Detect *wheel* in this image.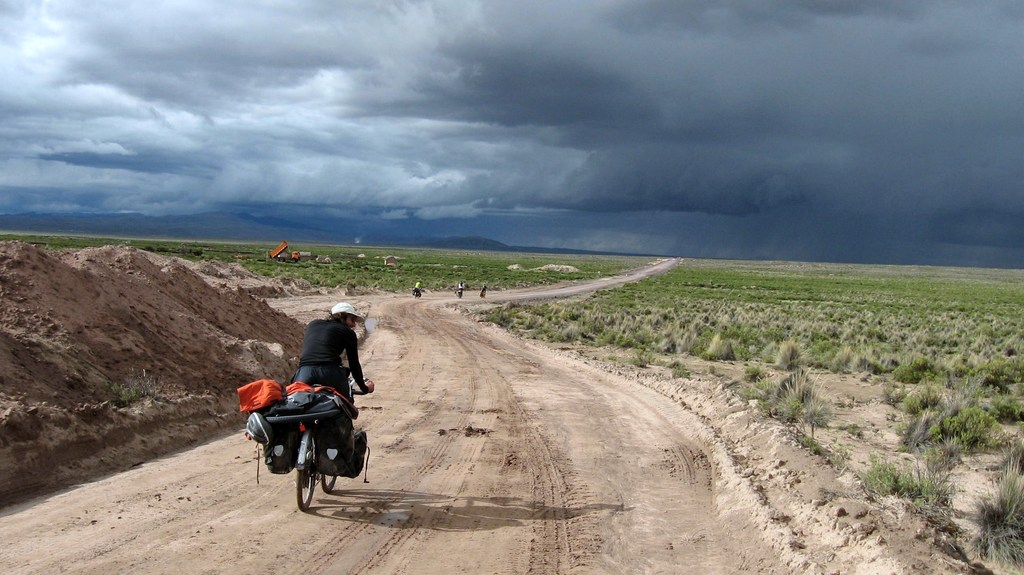
Detection: <box>297,430,316,511</box>.
